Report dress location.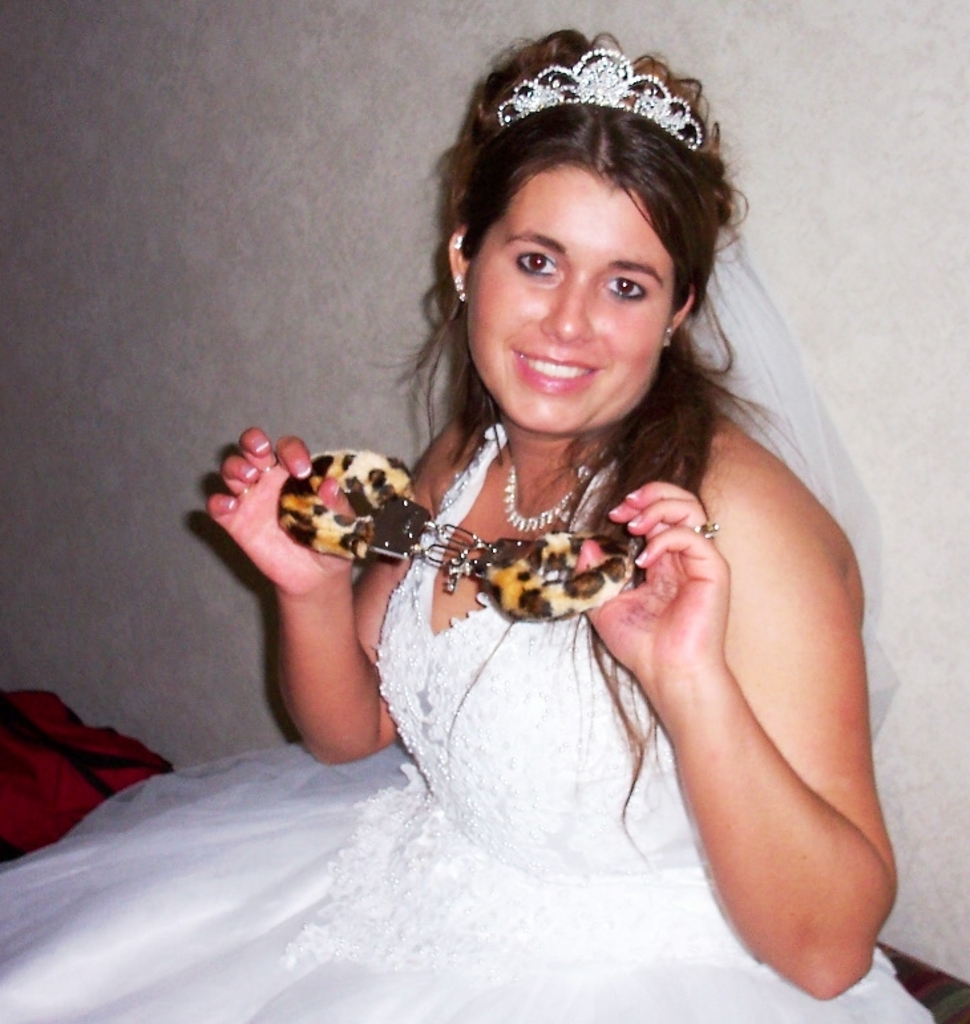
Report: BBox(145, 171, 901, 987).
